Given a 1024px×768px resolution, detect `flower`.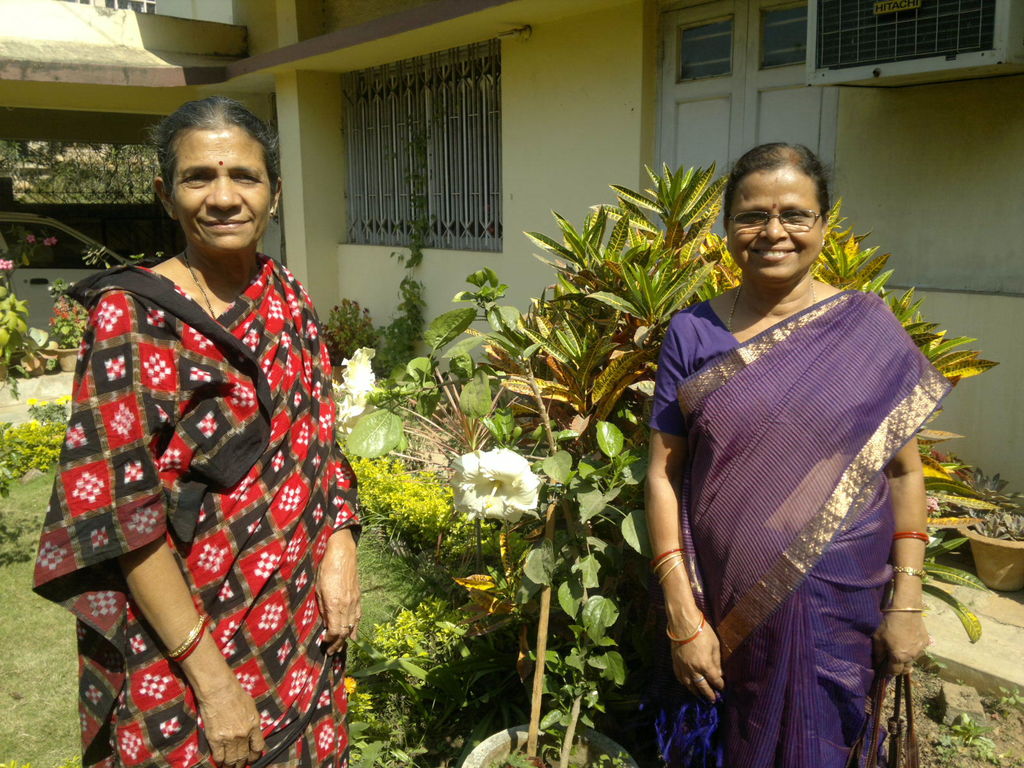
pyautogui.locateOnScreen(28, 236, 35, 241).
